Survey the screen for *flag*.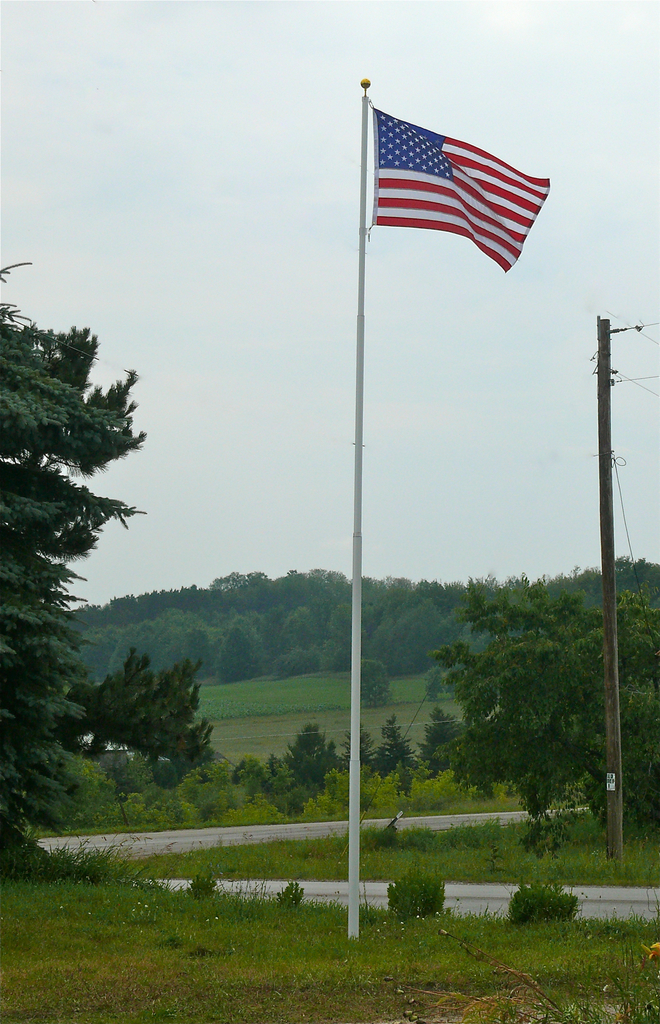
Survey found: x1=369 y1=92 x2=549 y2=273.
